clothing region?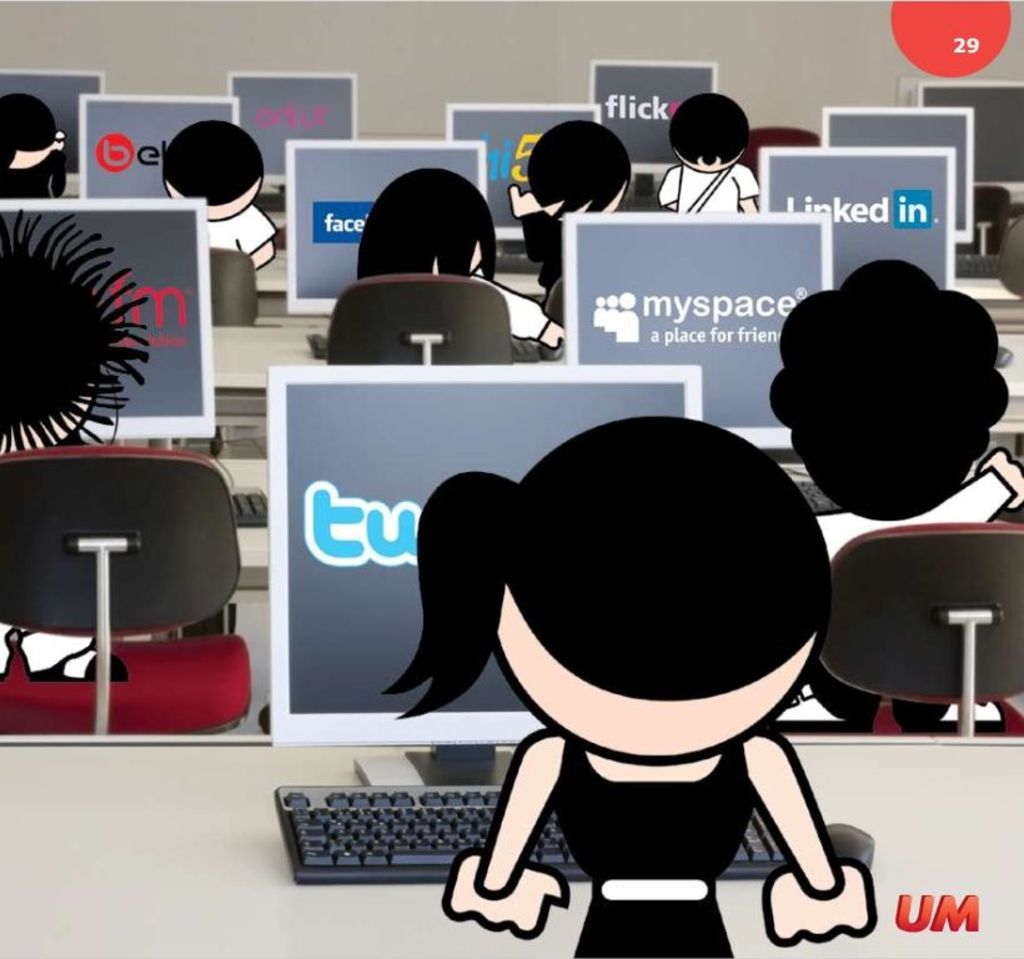
bbox(549, 739, 758, 958)
